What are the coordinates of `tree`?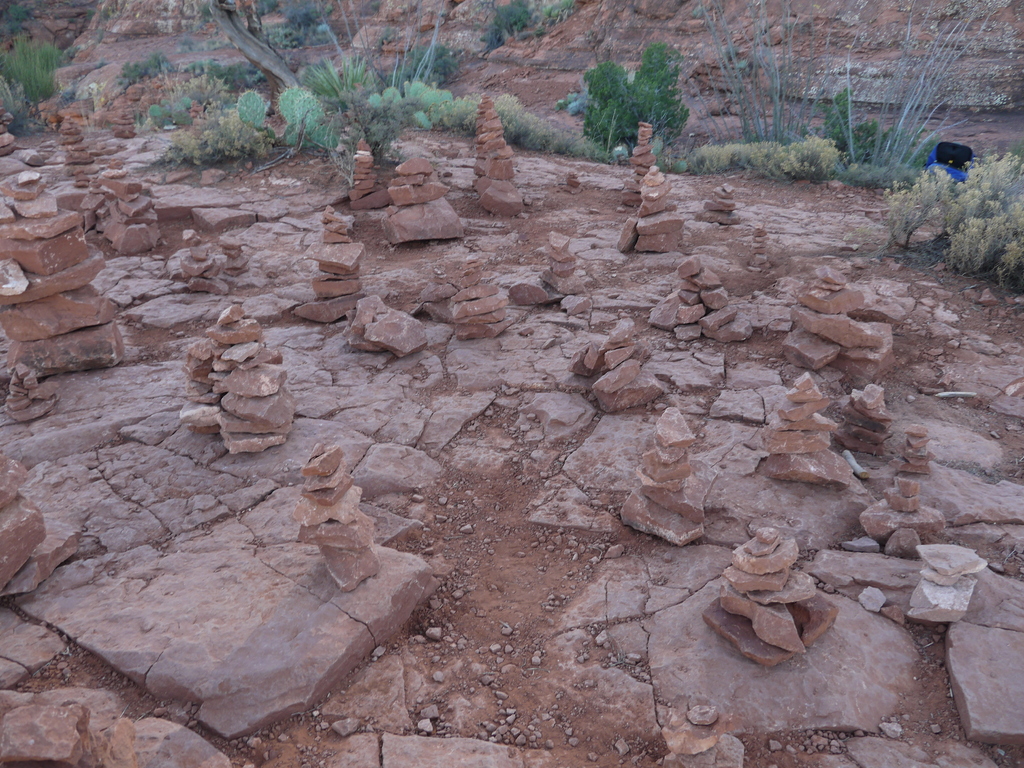
[left=579, top=58, right=638, bottom=145].
